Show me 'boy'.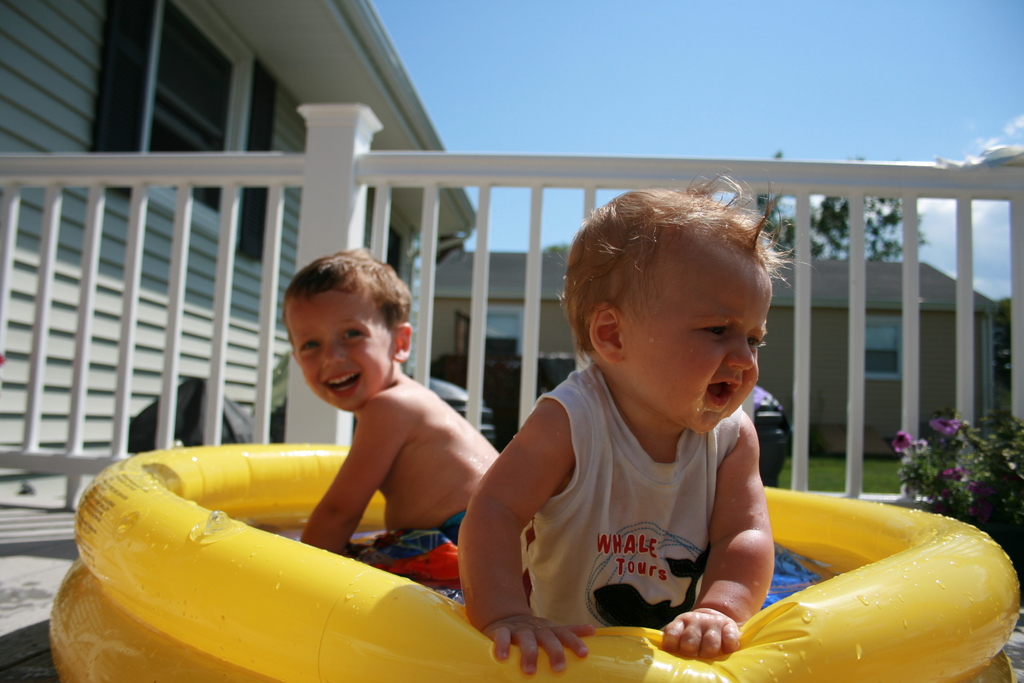
'boy' is here: bbox=(282, 252, 505, 602).
